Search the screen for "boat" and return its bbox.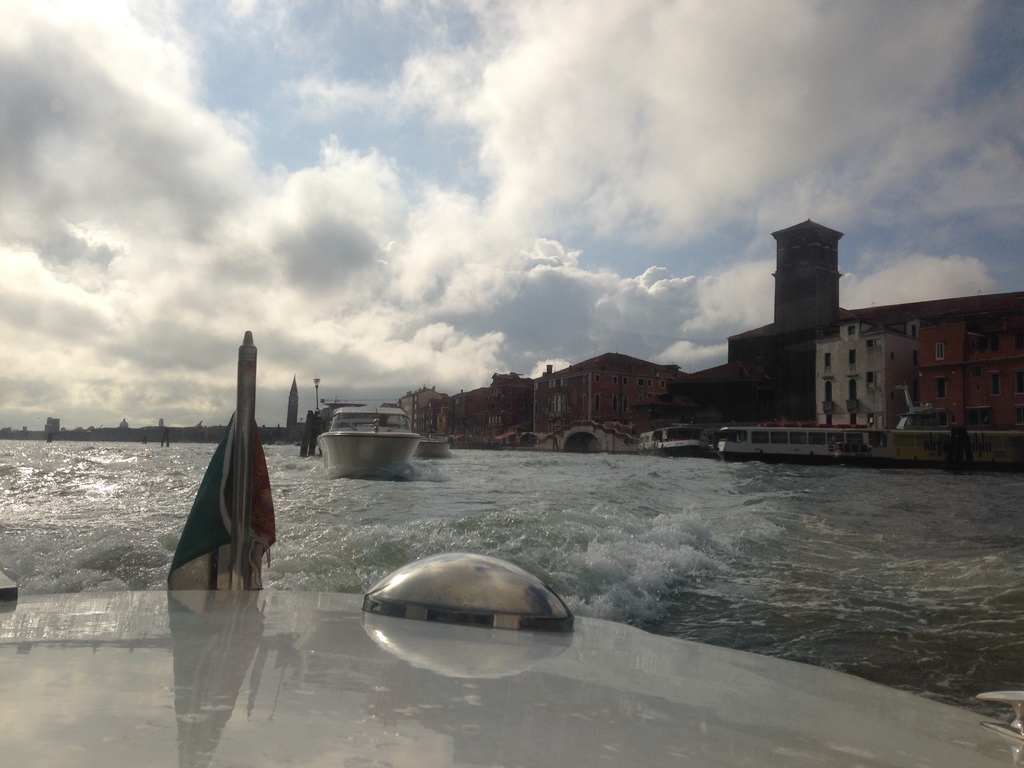
Found: 0,332,1021,767.
